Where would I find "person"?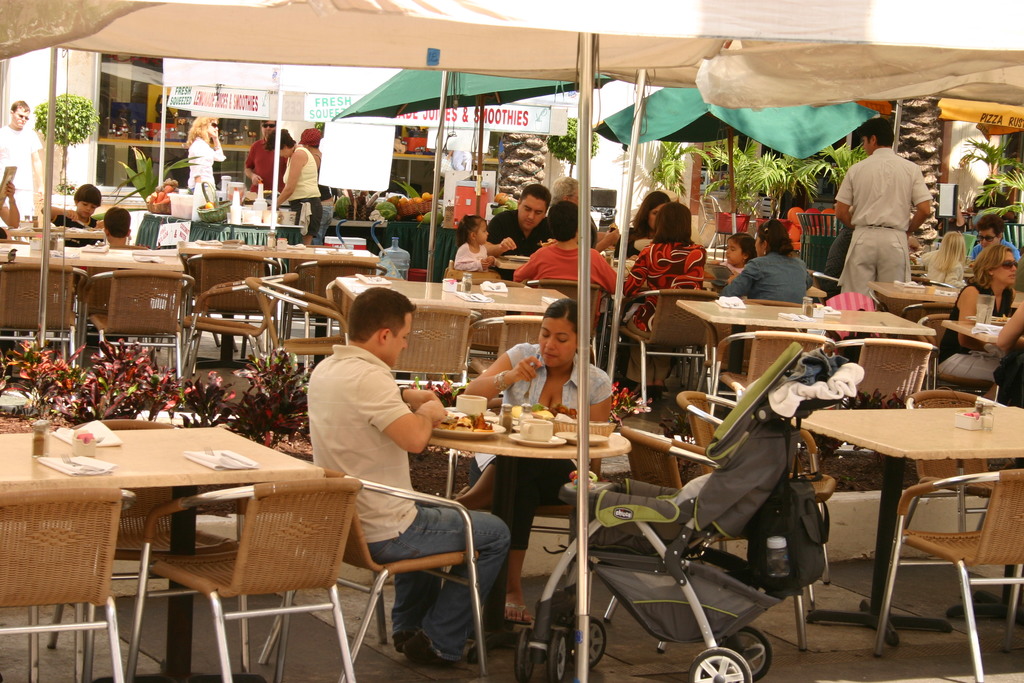
At bbox(624, 189, 675, 259).
